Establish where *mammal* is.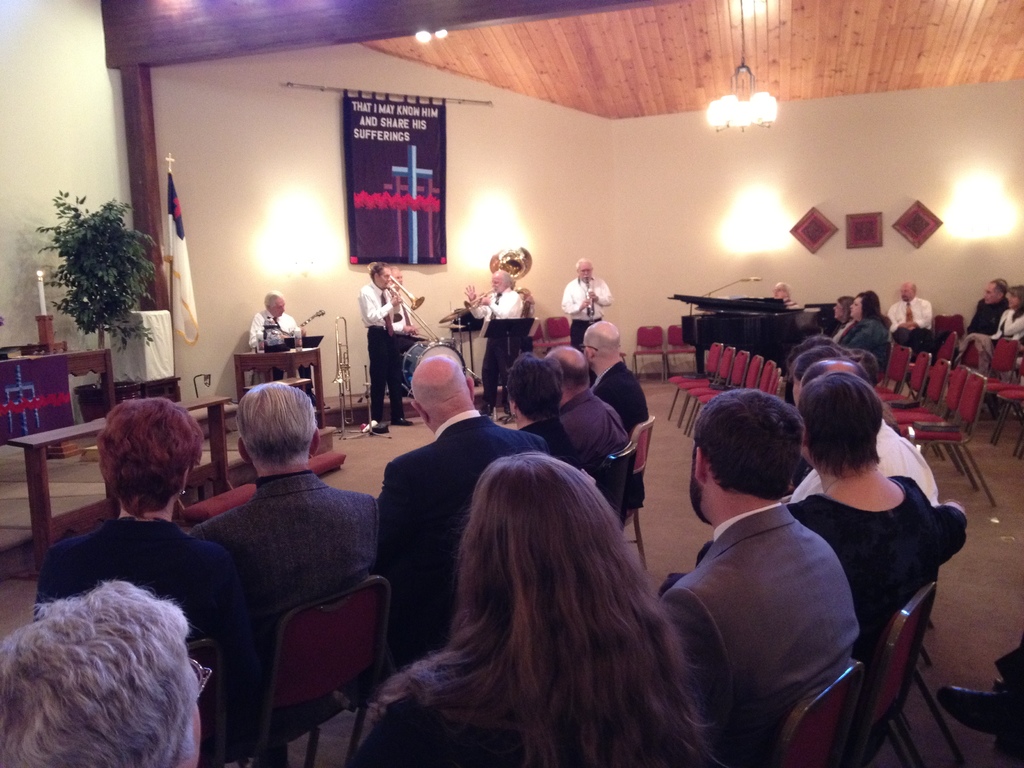
Established at select_region(461, 263, 522, 417).
